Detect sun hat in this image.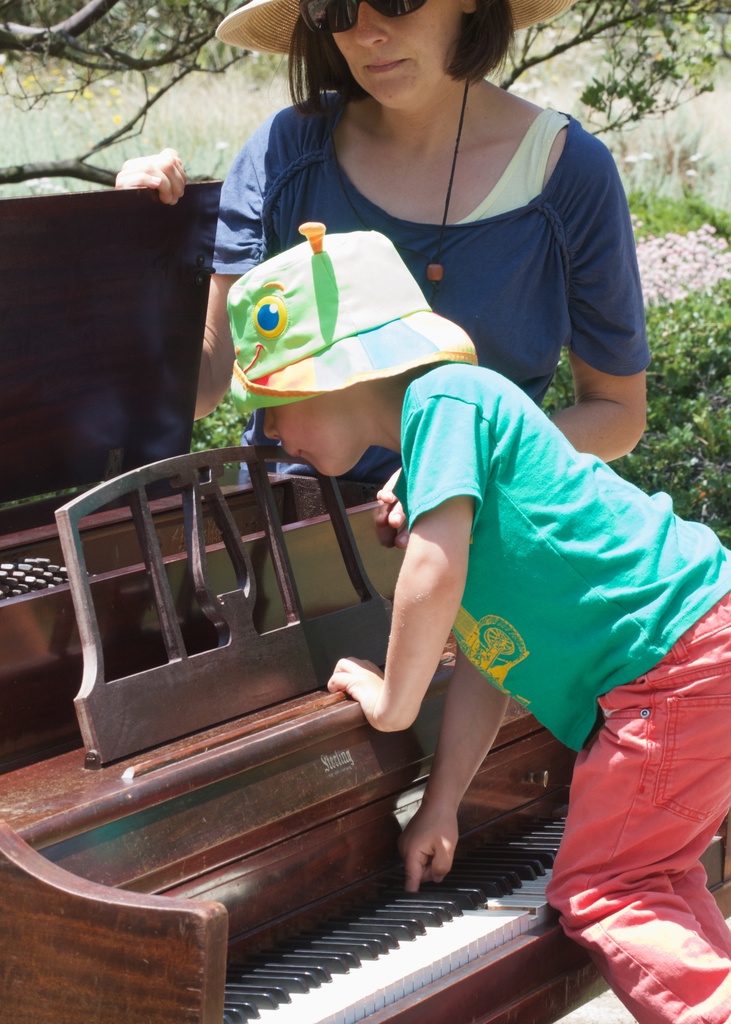
Detection: [223, 216, 476, 401].
